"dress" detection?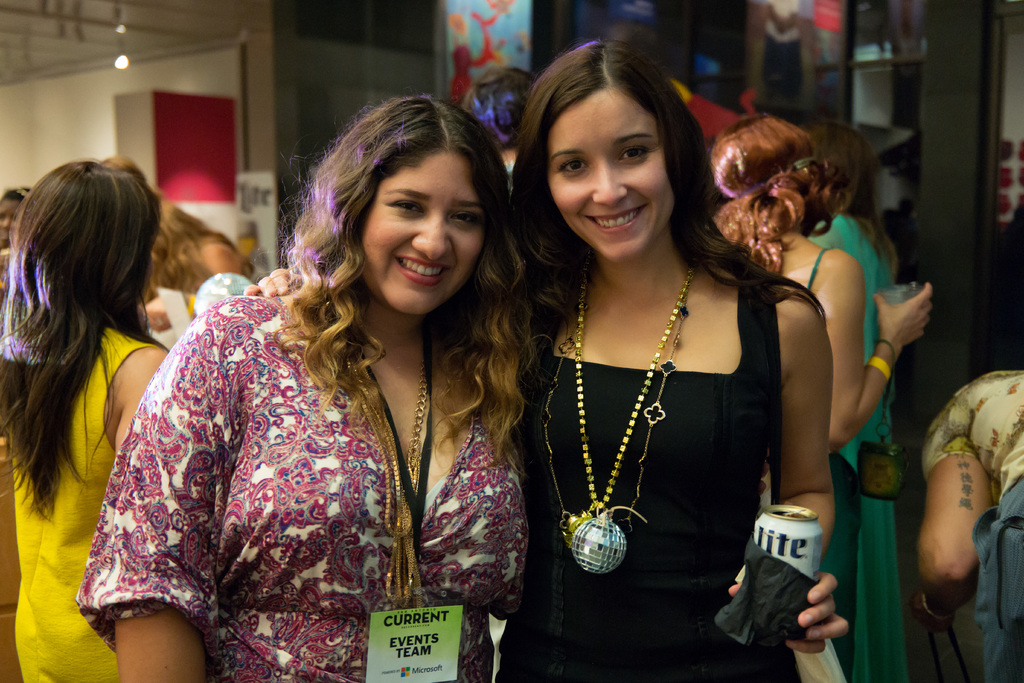
812:215:911:682
